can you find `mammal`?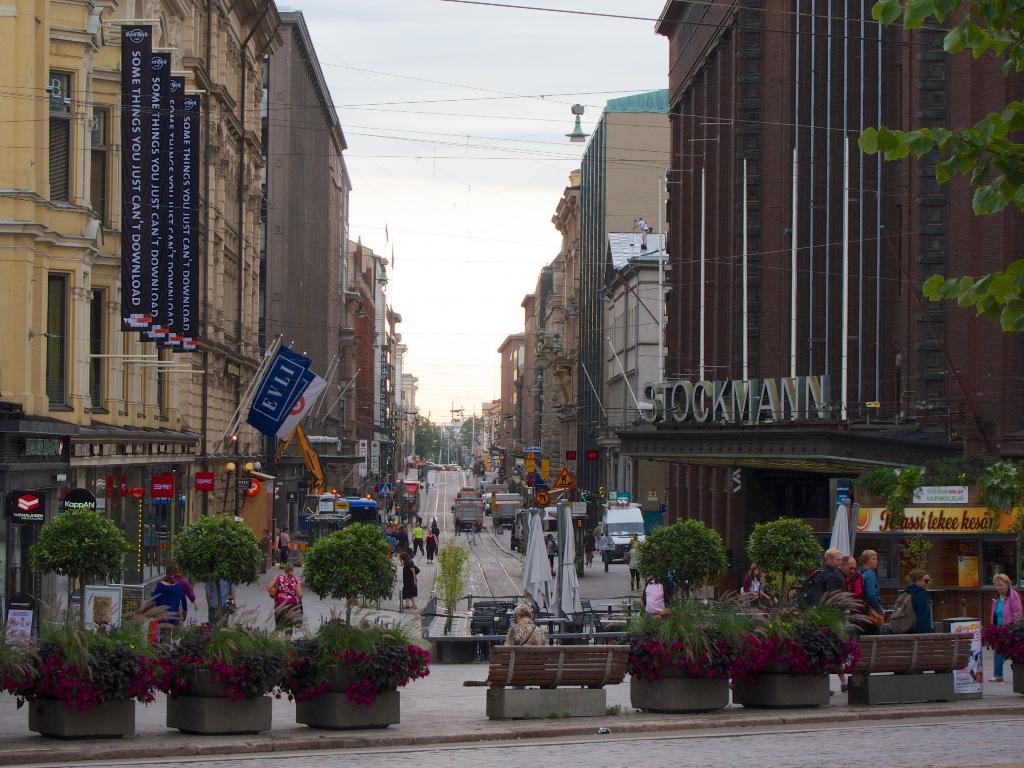
Yes, bounding box: {"x1": 640, "y1": 576, "x2": 680, "y2": 622}.
